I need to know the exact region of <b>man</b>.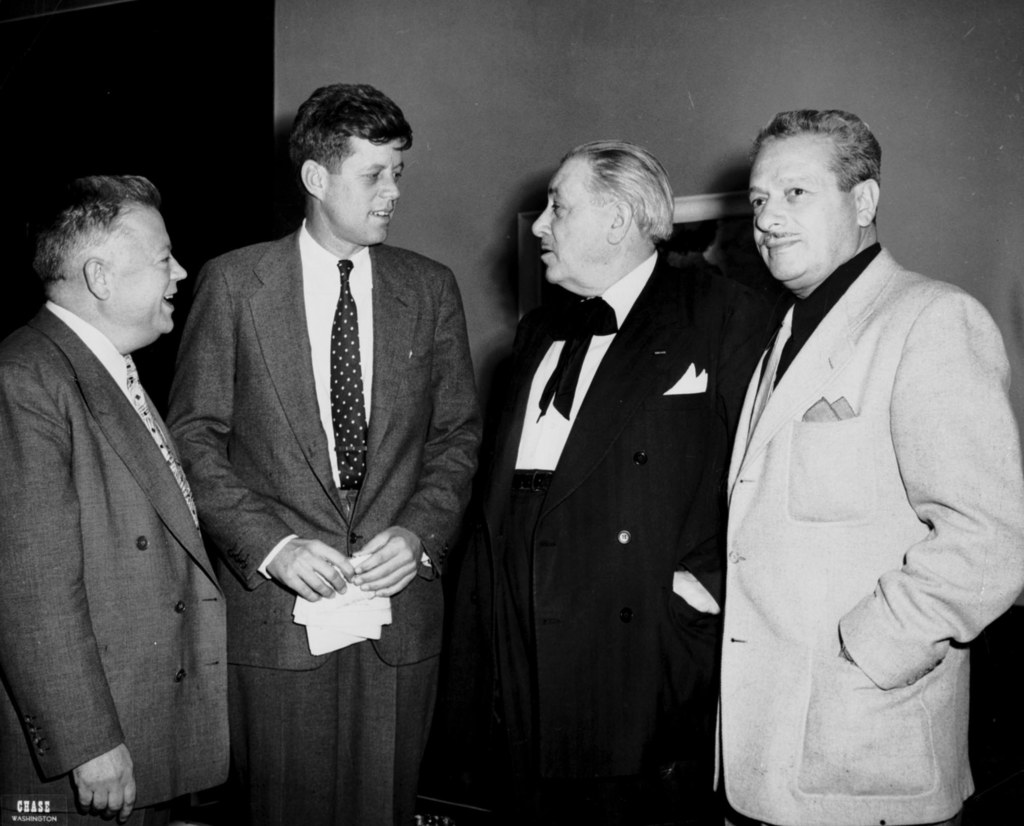
Region: box(0, 183, 234, 825).
